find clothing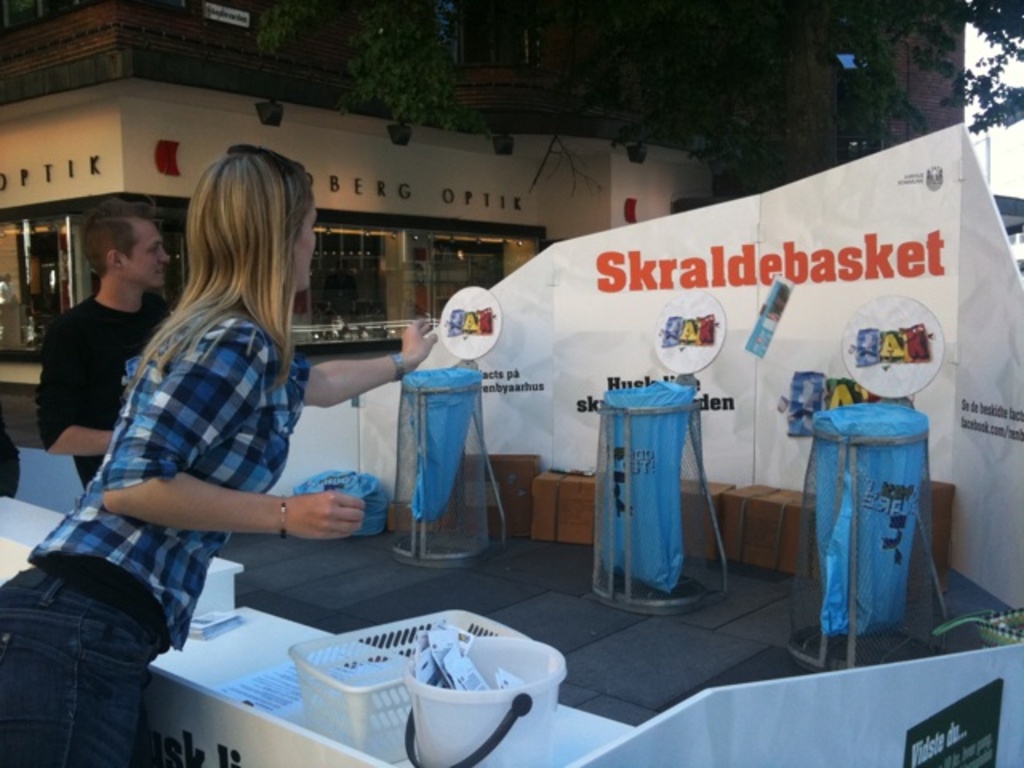
(x1=0, y1=278, x2=13, y2=304)
